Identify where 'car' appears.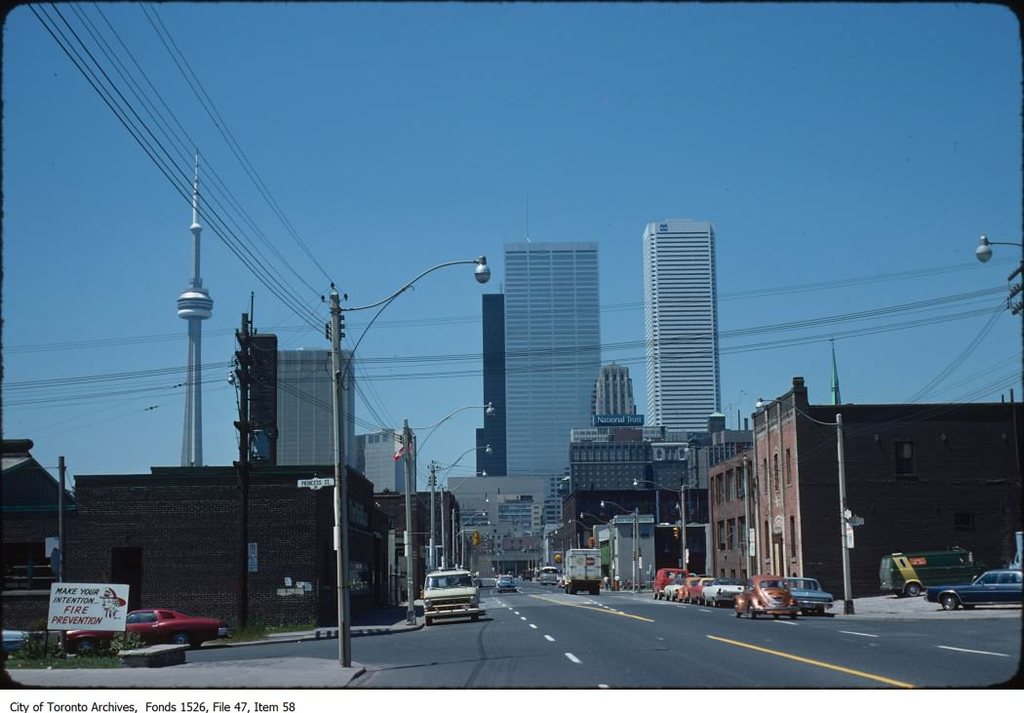
Appears at bbox=(53, 607, 219, 648).
